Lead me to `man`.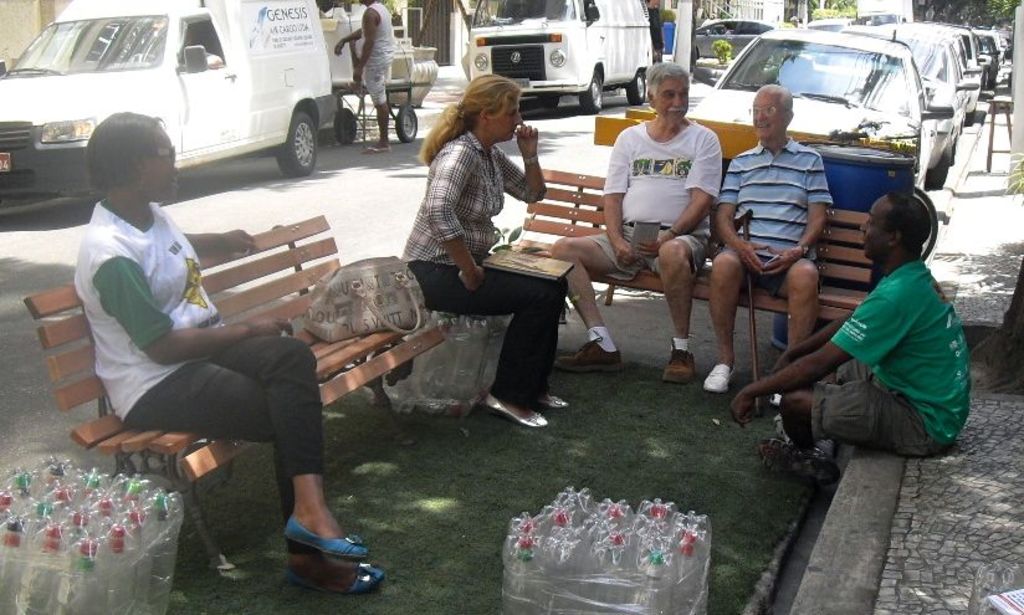
Lead to (left=548, top=62, right=725, bottom=380).
